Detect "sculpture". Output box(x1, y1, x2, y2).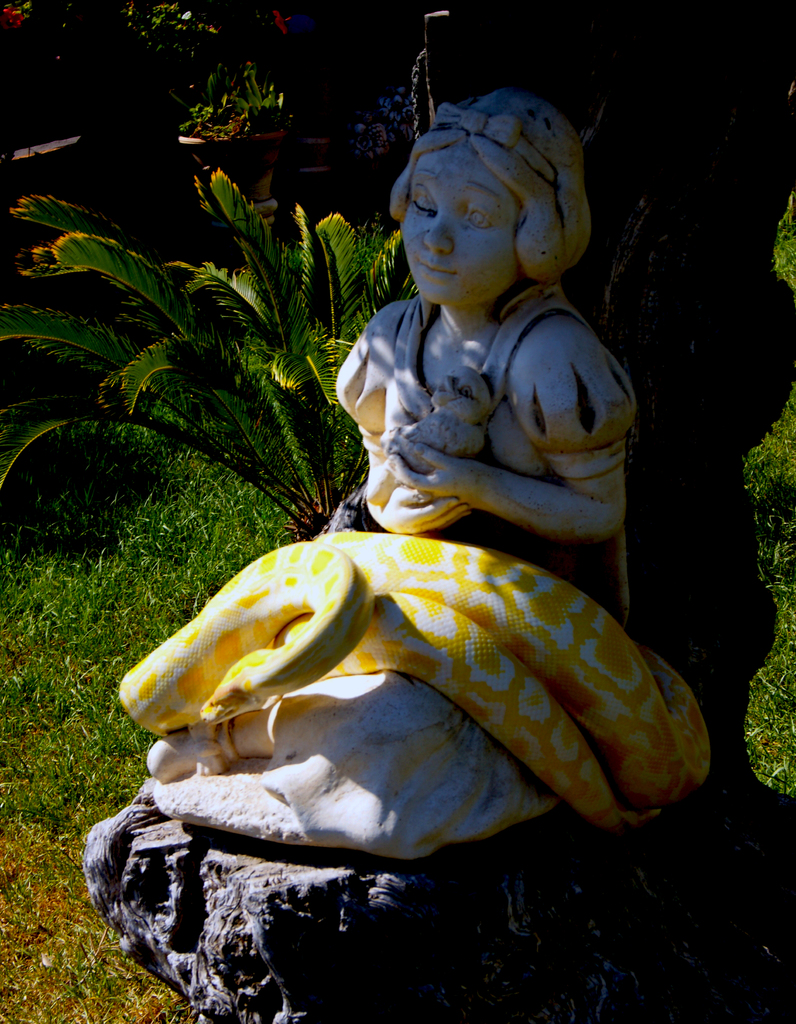
box(224, 63, 664, 686).
